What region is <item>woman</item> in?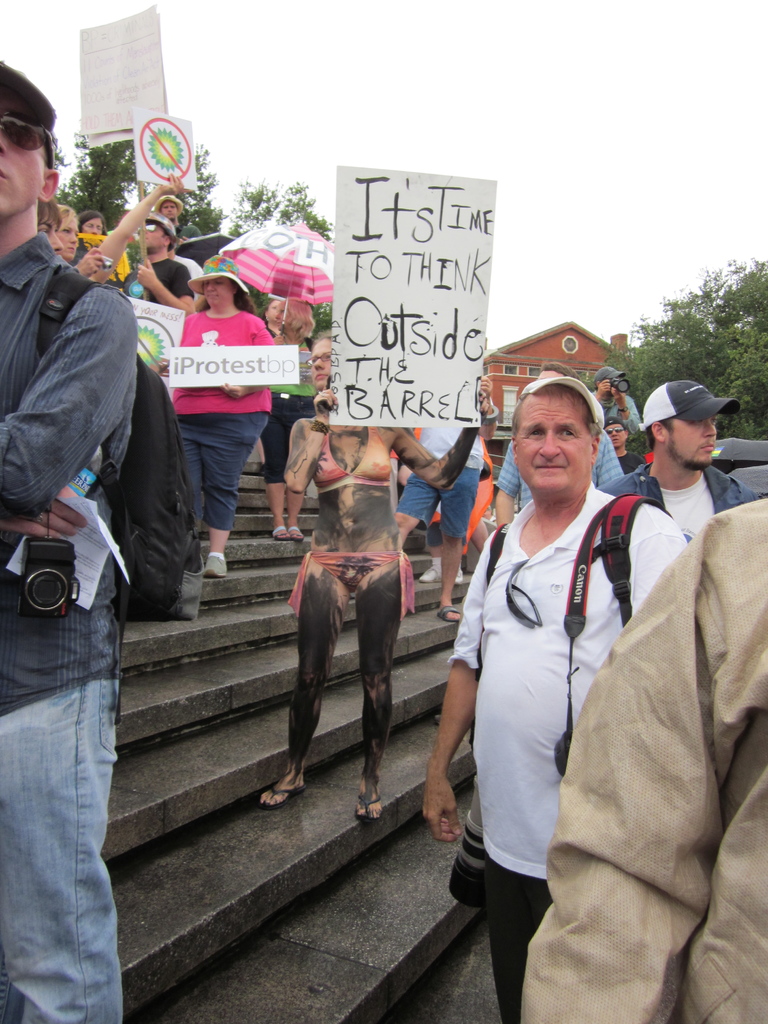
<region>134, 230, 297, 589</region>.
